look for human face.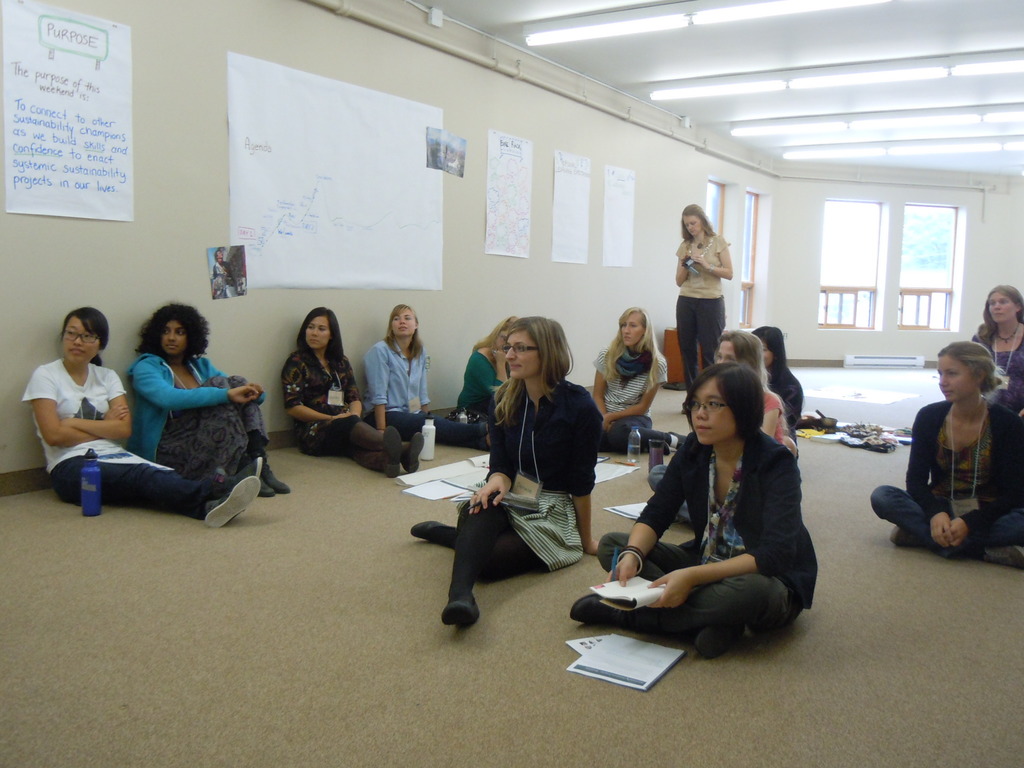
Found: (504, 328, 548, 376).
